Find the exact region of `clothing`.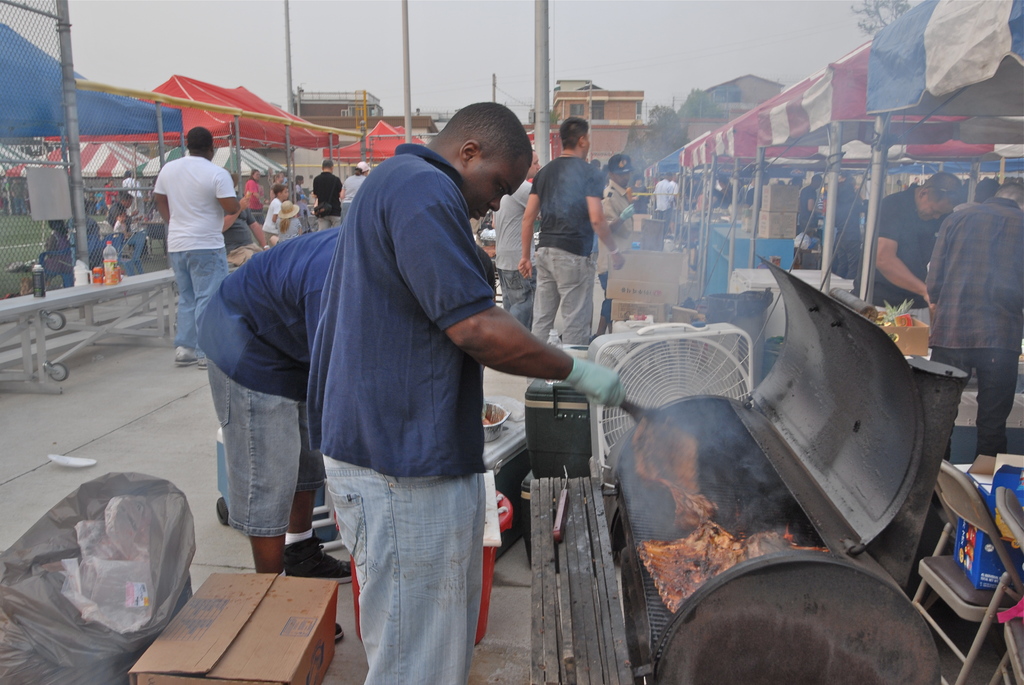
Exact region: [left=108, top=201, right=148, bottom=254].
